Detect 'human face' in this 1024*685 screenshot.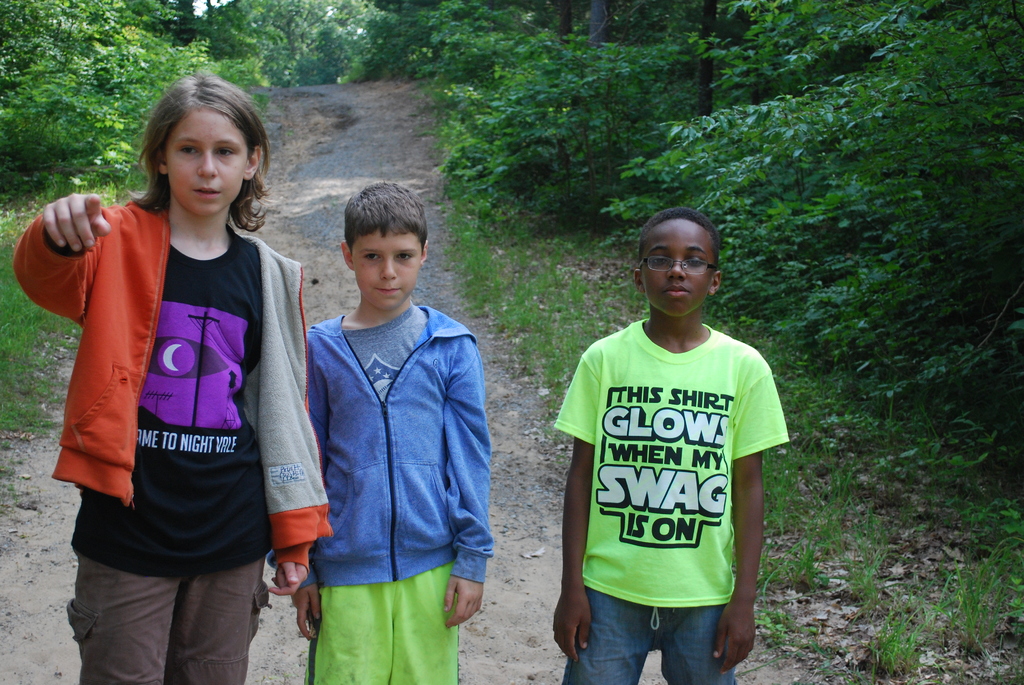
Detection: (x1=354, y1=230, x2=424, y2=304).
